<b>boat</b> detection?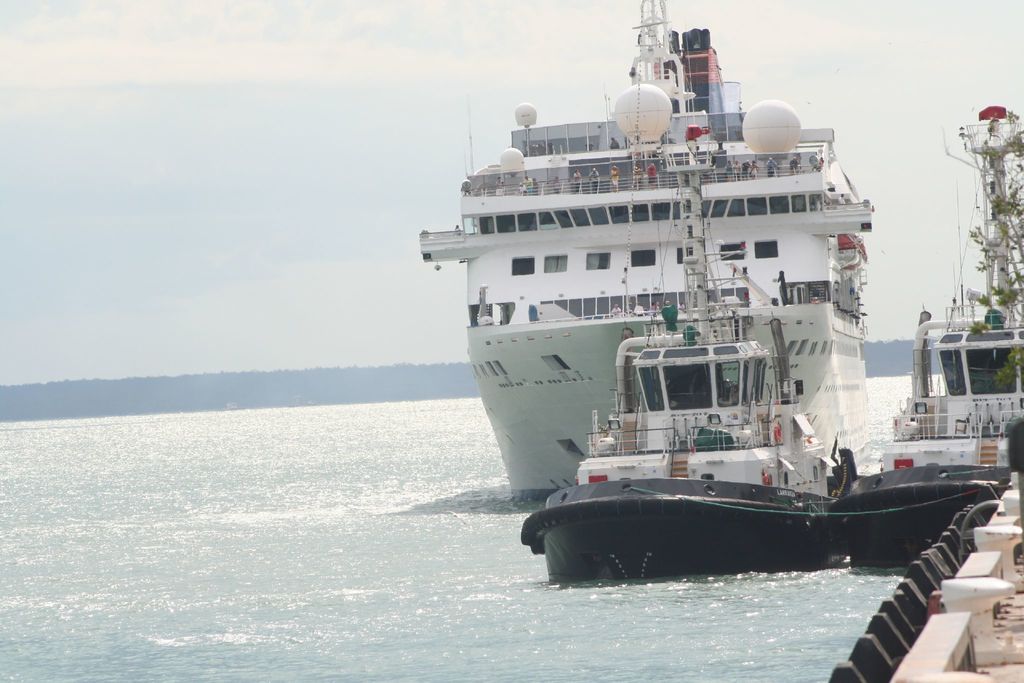
[left=411, top=0, right=883, bottom=504]
